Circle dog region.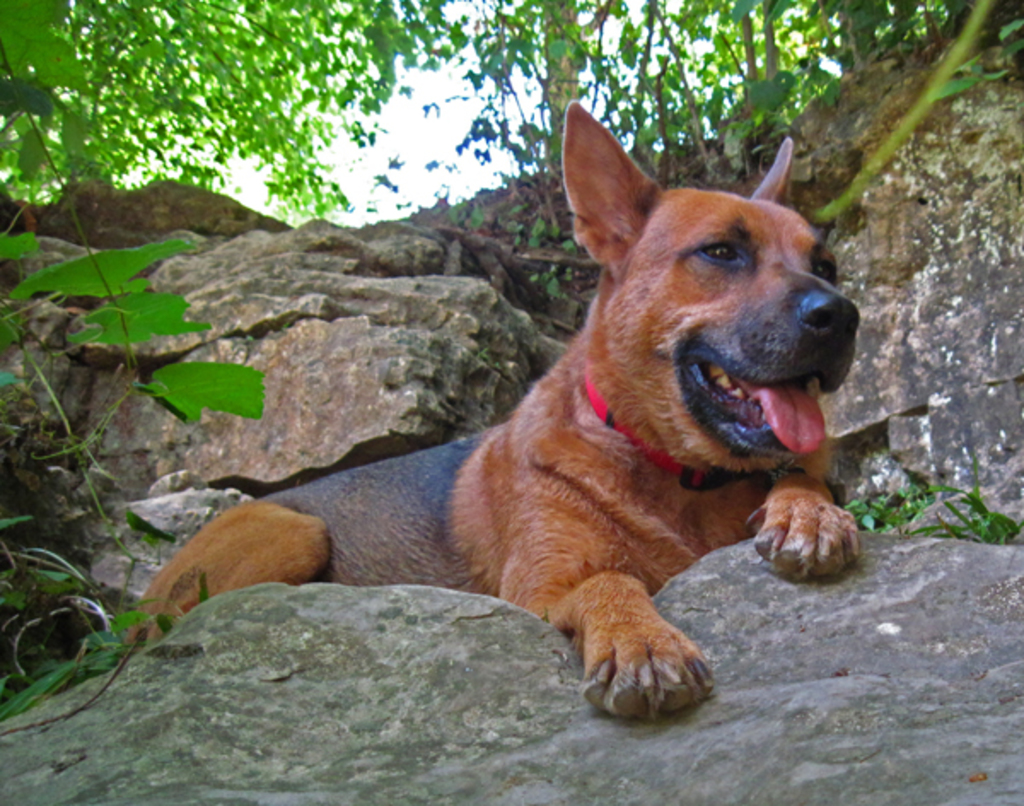
Region: crop(125, 97, 864, 722).
